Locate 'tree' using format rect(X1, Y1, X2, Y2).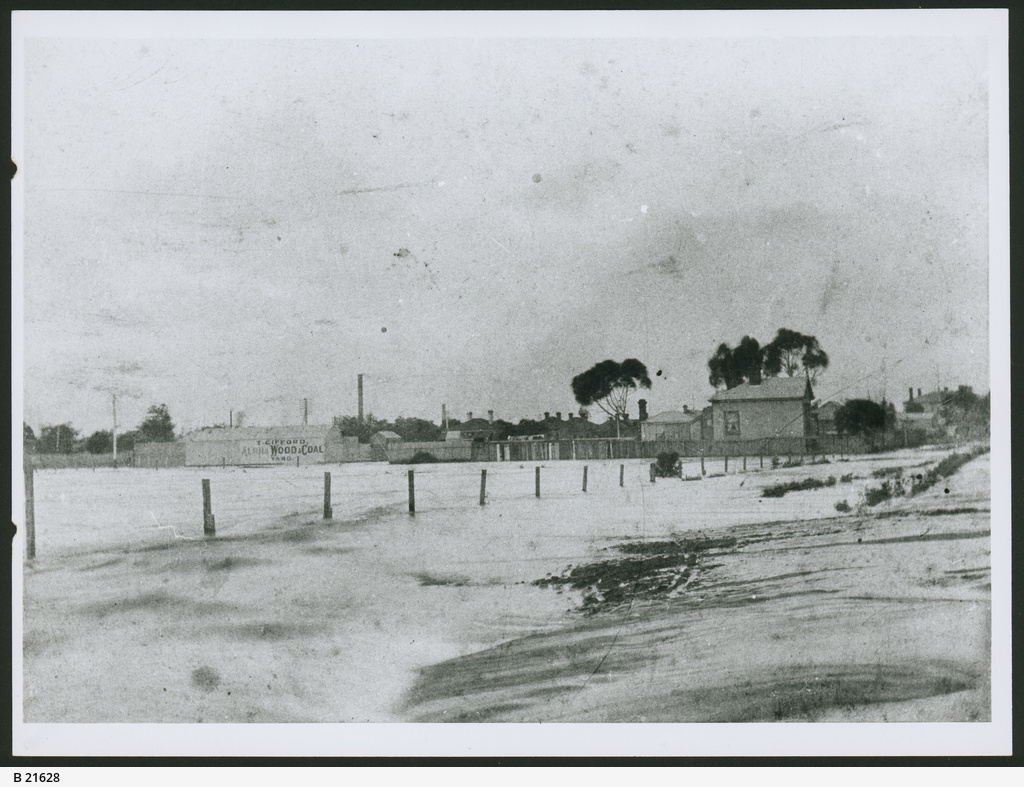
rect(496, 416, 523, 445).
